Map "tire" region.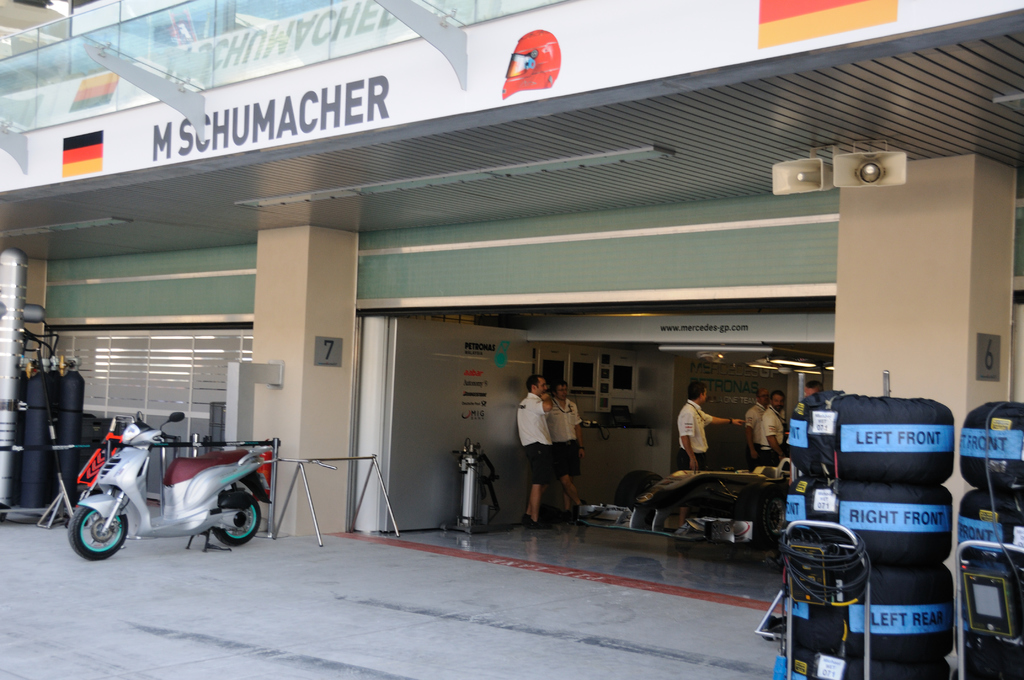
Mapped to box(959, 401, 1023, 480).
